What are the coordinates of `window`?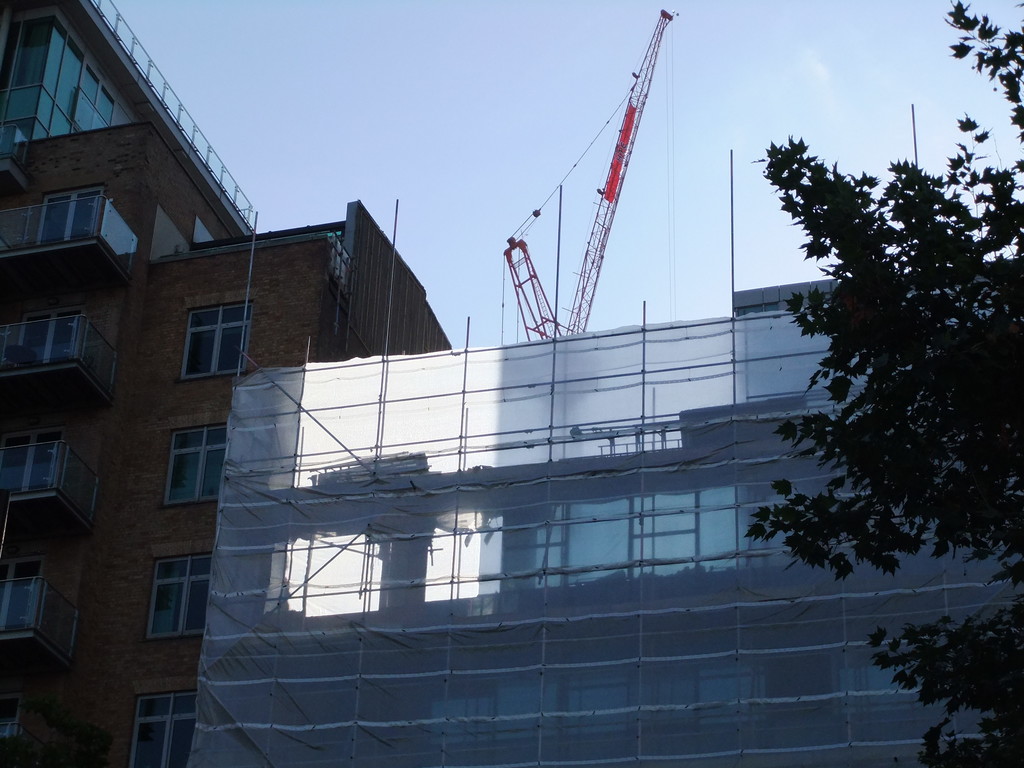
bbox(129, 696, 195, 767).
